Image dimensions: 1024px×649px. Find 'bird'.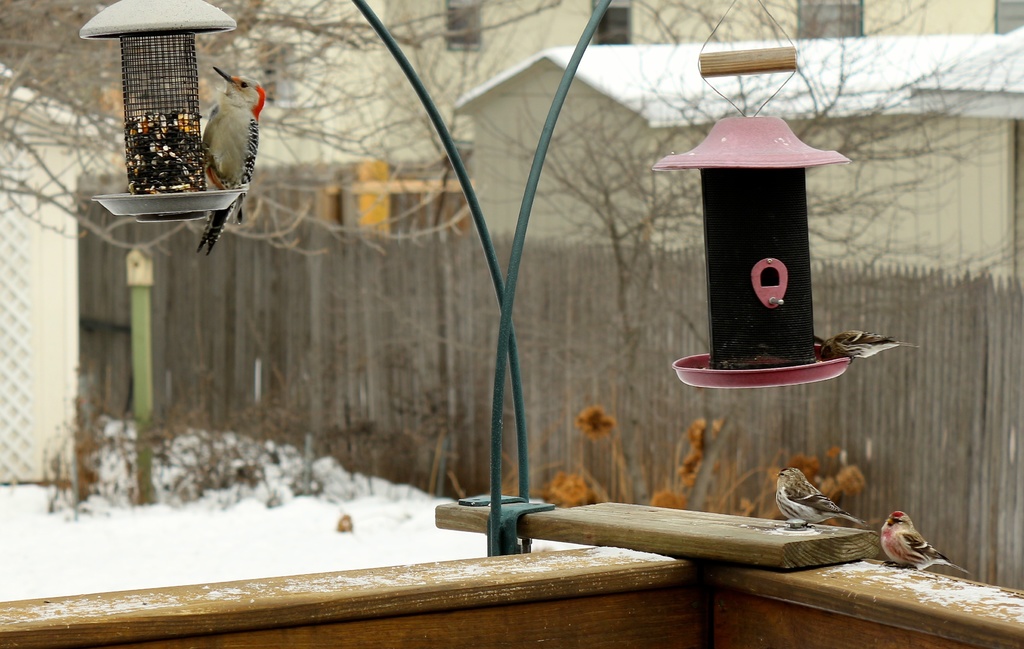
pyautogui.locateOnScreen(772, 462, 868, 532).
